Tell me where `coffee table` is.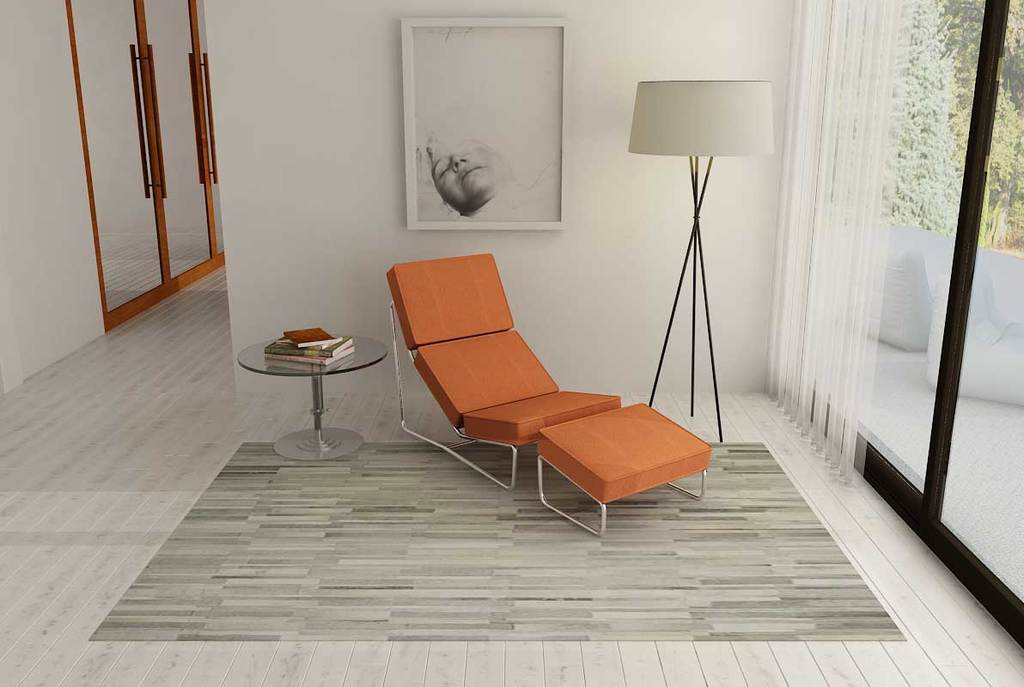
`coffee table` is at box=[237, 321, 381, 471].
